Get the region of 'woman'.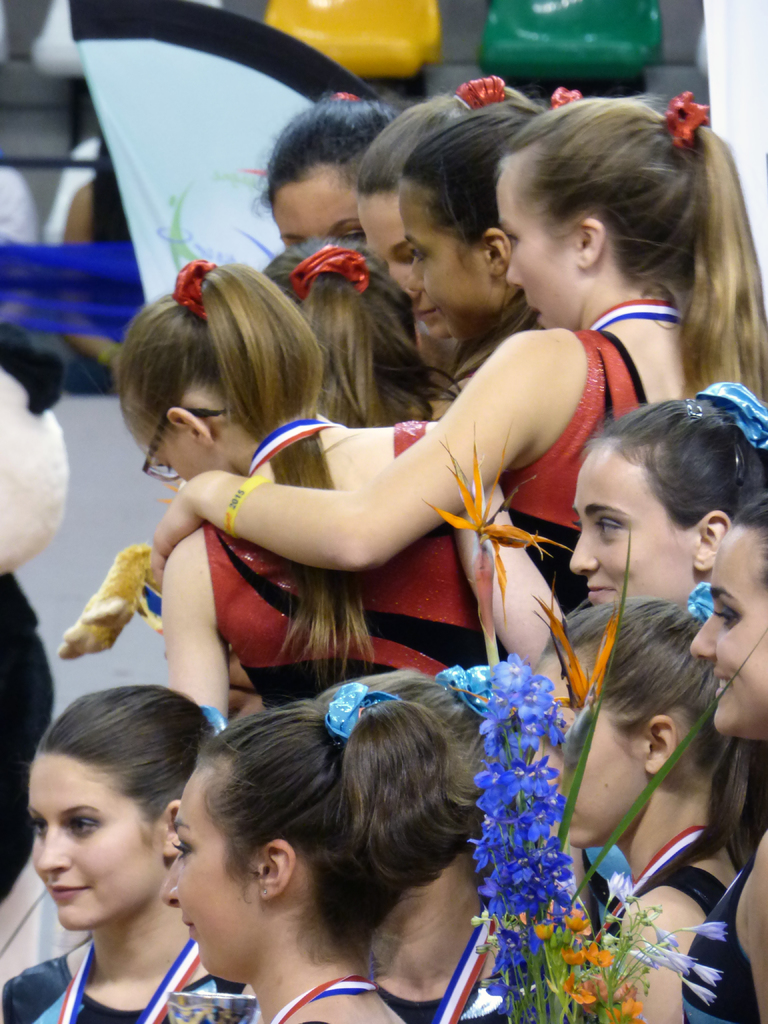
left=562, top=375, right=767, bottom=618.
